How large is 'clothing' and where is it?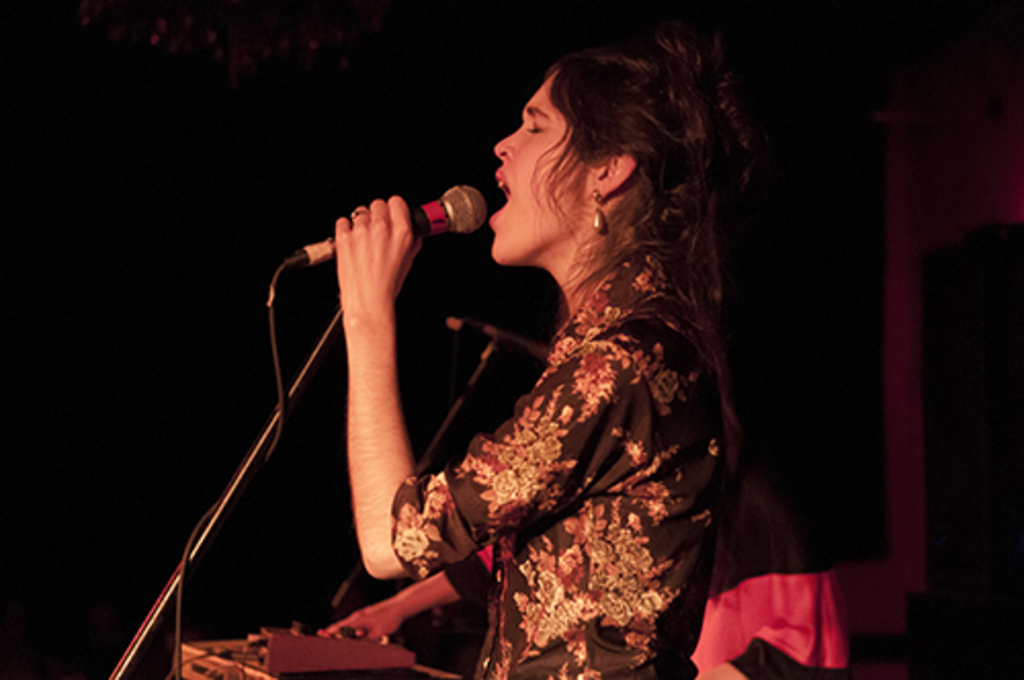
Bounding box: [x1=408, y1=158, x2=752, y2=657].
